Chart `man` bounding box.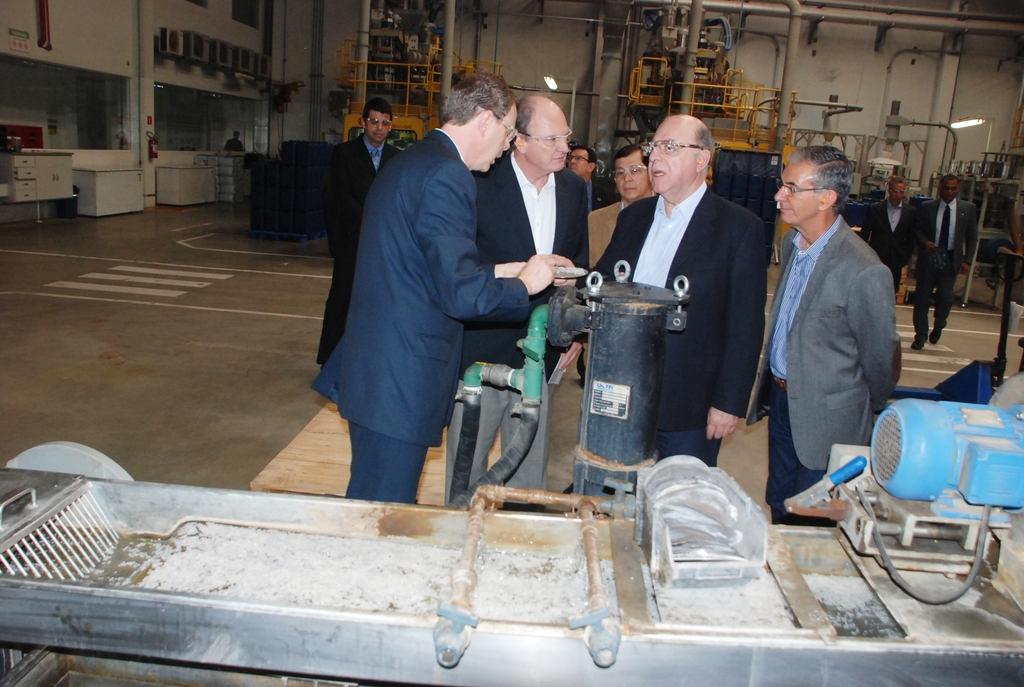
Charted: 561 141 595 207.
